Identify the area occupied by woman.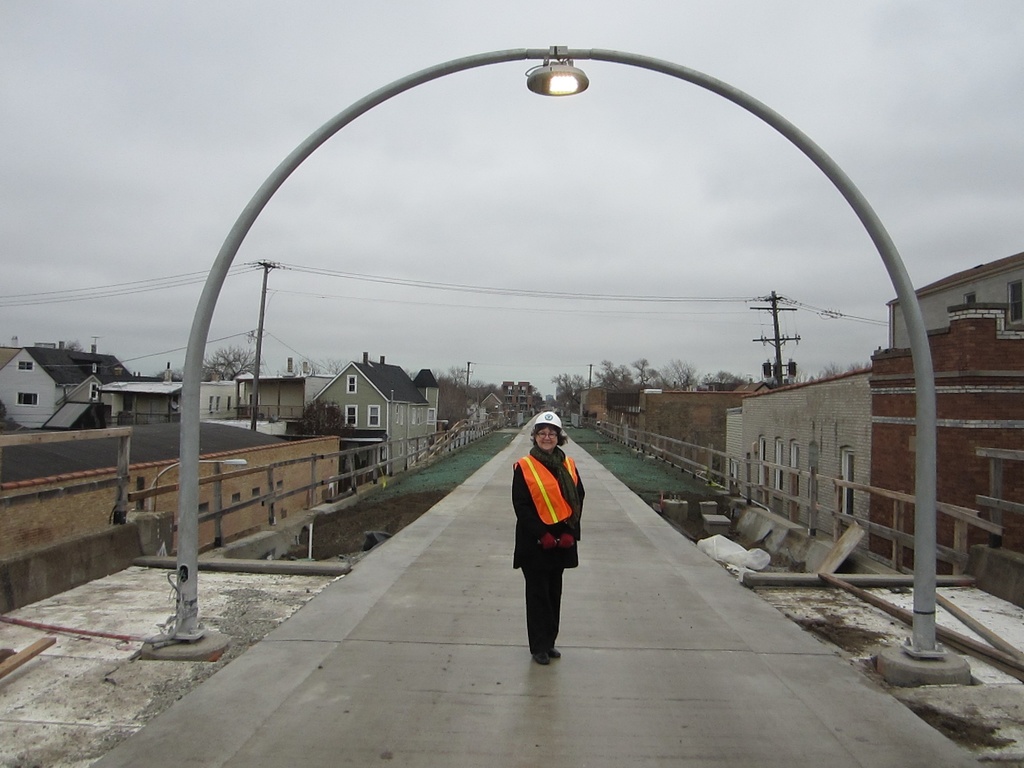
Area: locate(497, 404, 591, 659).
